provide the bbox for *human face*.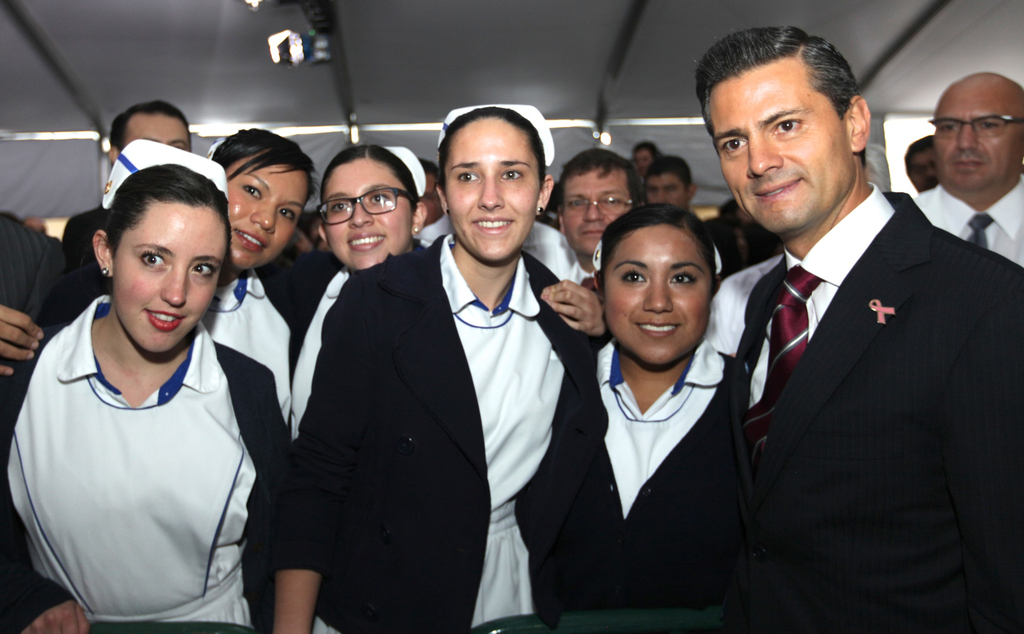
x1=561 y1=166 x2=637 y2=264.
